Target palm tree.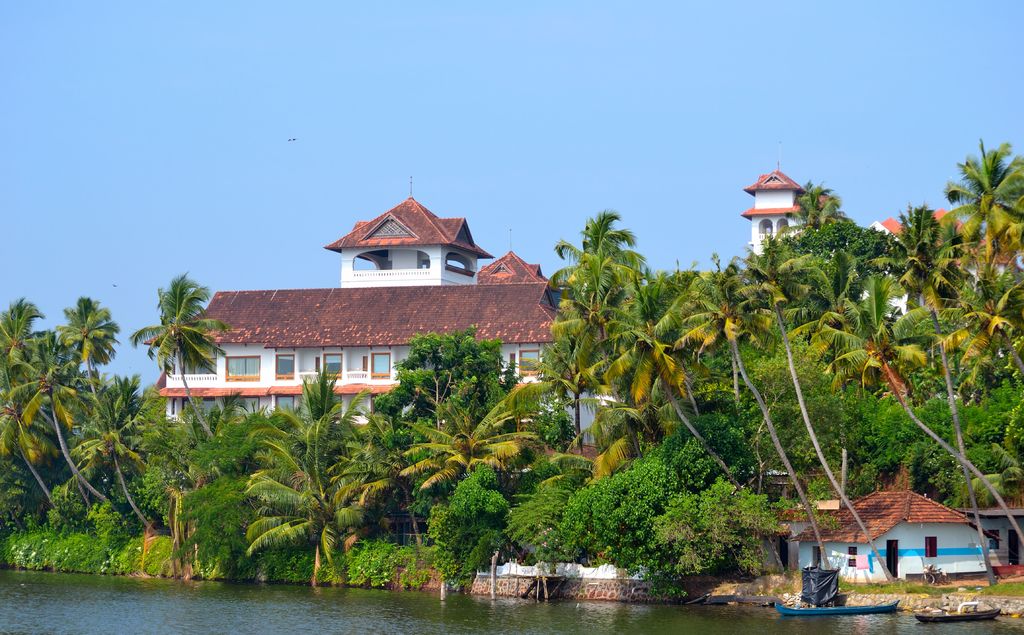
Target region: {"x1": 144, "y1": 277, "x2": 199, "y2": 402}.
